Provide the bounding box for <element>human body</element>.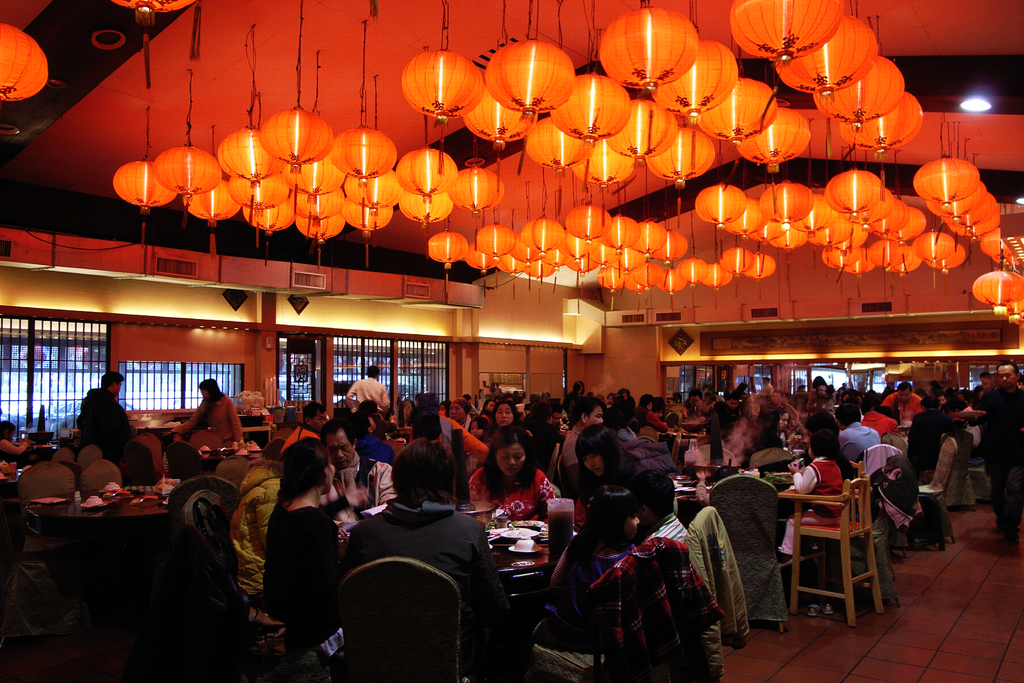
[630, 466, 688, 545].
